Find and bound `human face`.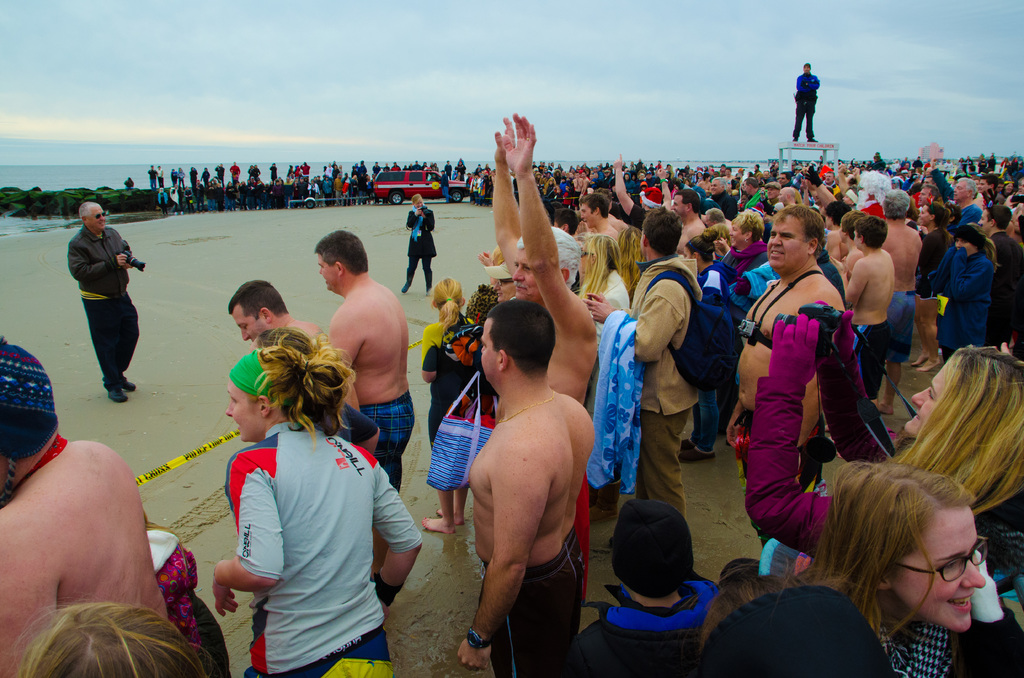
Bound: crop(954, 238, 977, 257).
